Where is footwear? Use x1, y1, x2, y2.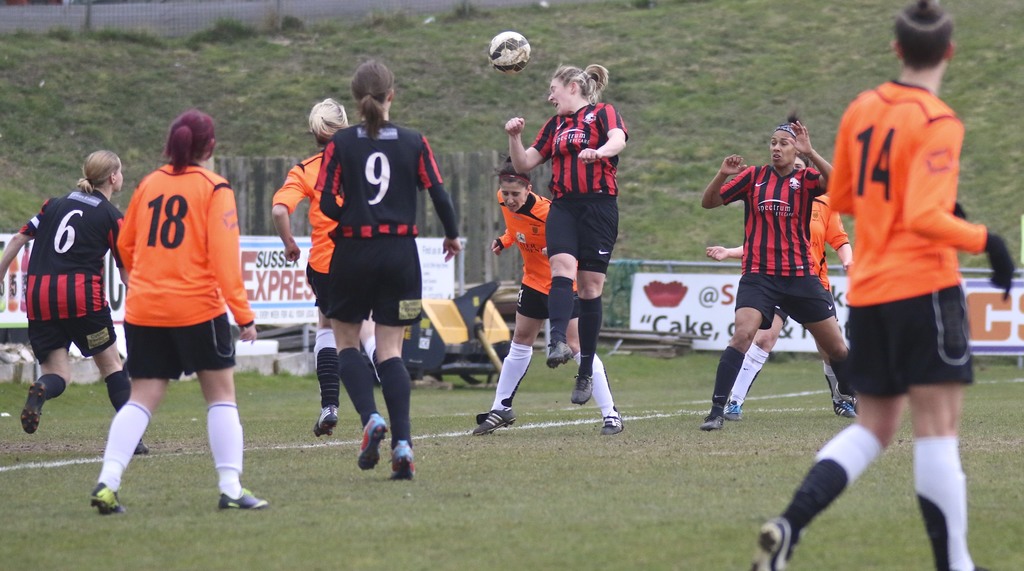
832, 401, 857, 419.
